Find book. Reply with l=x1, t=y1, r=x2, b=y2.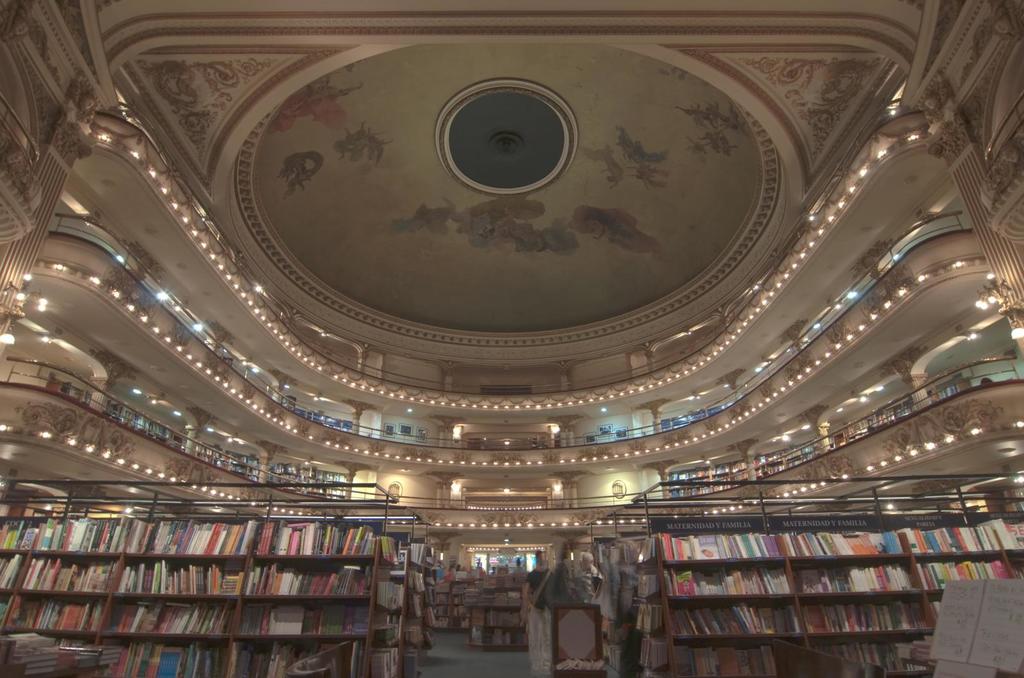
l=927, t=579, r=1023, b=677.
